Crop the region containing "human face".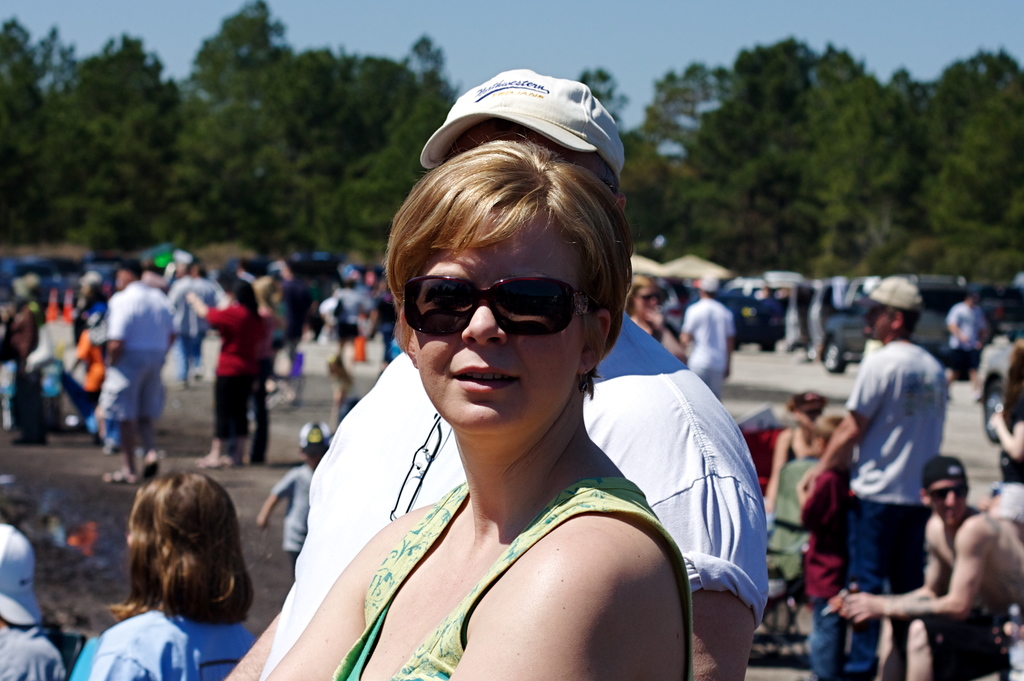
Crop region: rect(410, 230, 578, 439).
